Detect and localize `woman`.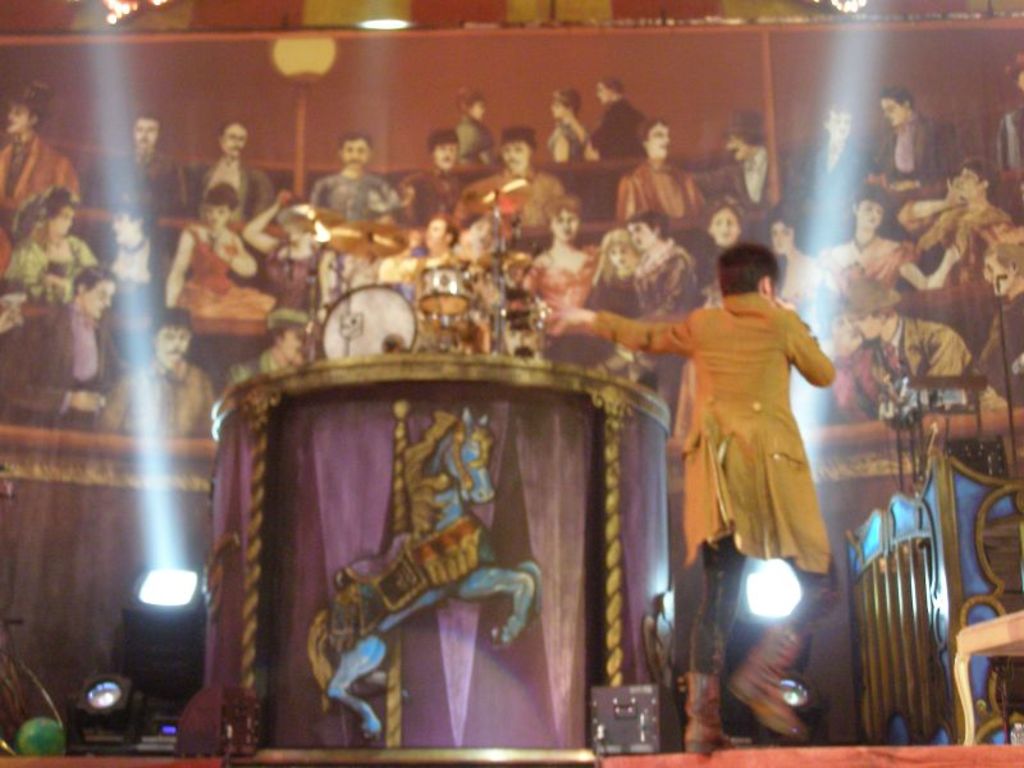
Localized at region(820, 187, 961, 311).
